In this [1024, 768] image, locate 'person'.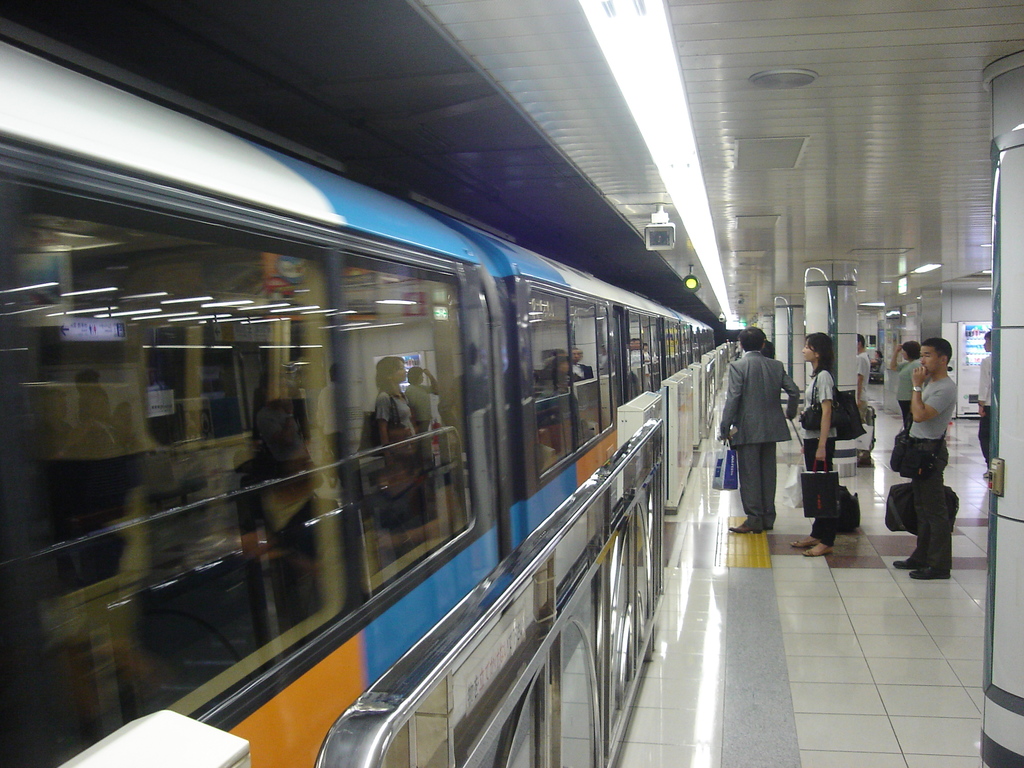
Bounding box: pyautogui.locateOnScreen(975, 328, 1002, 476).
